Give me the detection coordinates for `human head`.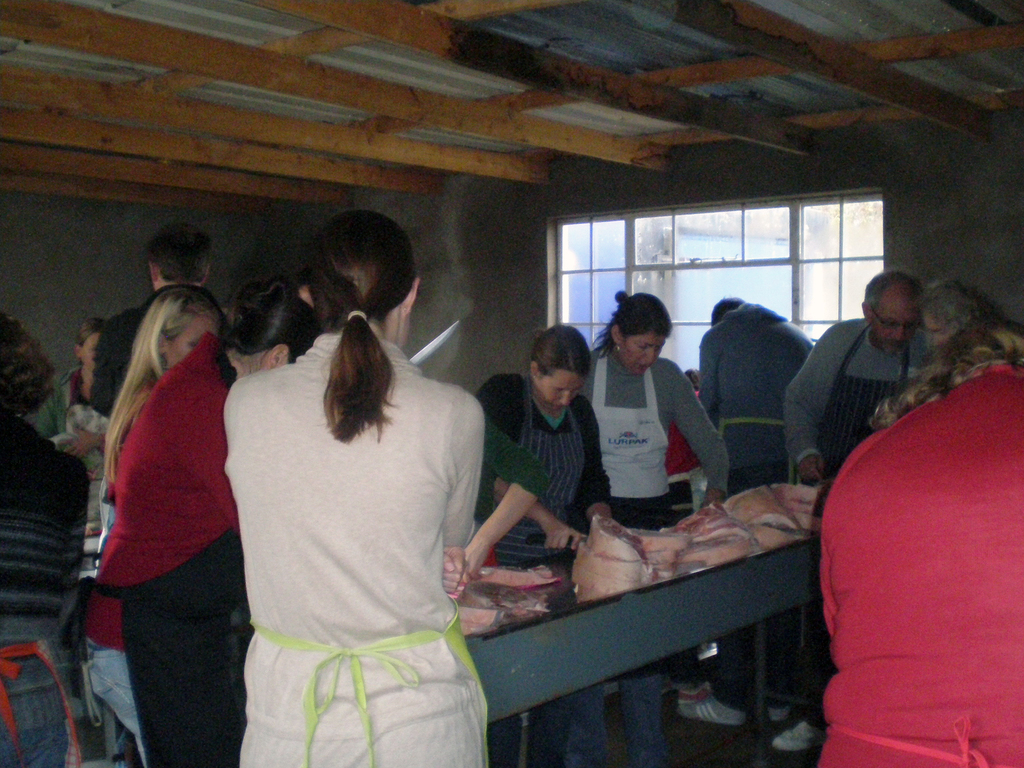
{"left": 72, "top": 315, "right": 103, "bottom": 373}.
